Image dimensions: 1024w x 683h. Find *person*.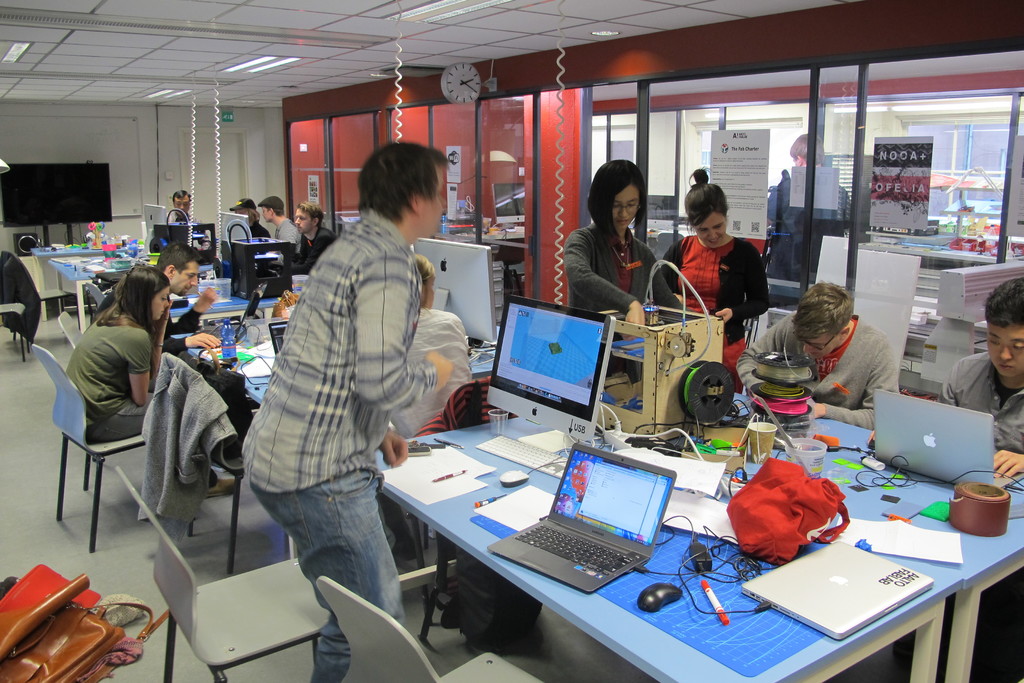
(228, 186, 268, 239).
